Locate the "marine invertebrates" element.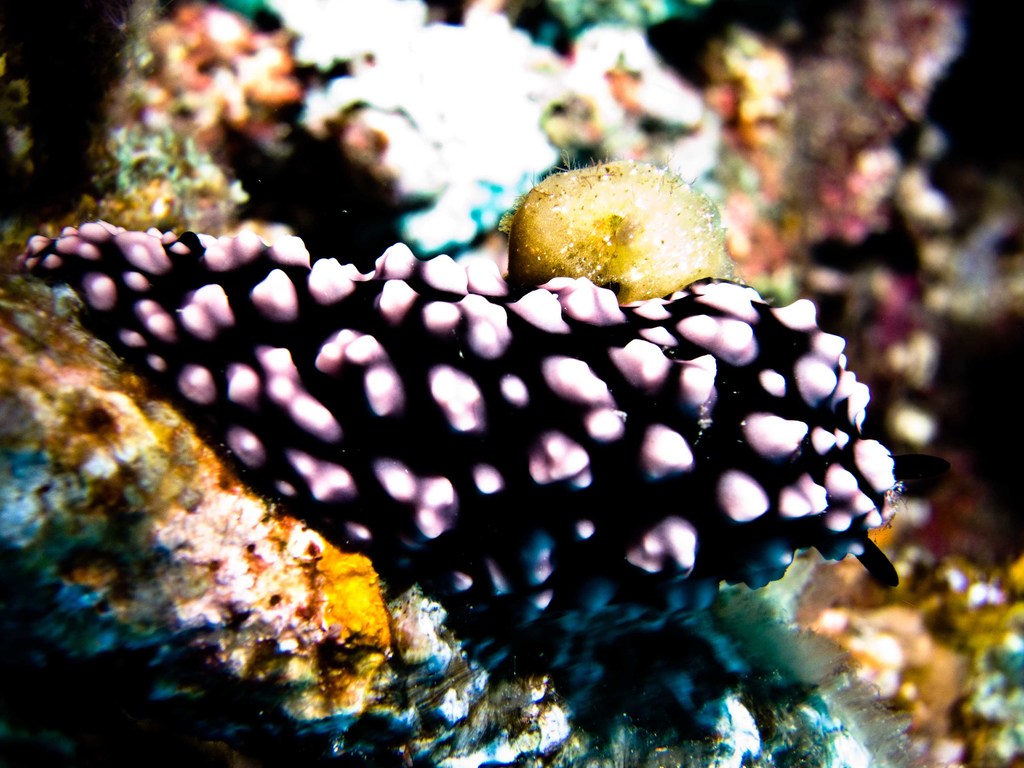
Element bbox: l=28, t=181, r=870, b=733.
